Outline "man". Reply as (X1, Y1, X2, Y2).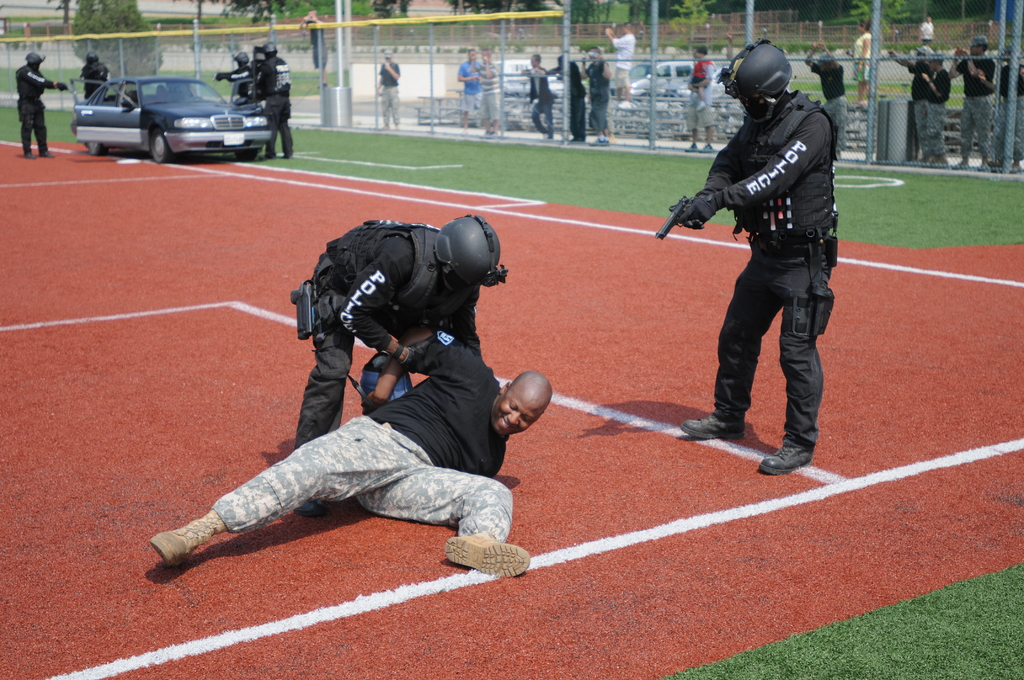
(13, 54, 65, 158).
